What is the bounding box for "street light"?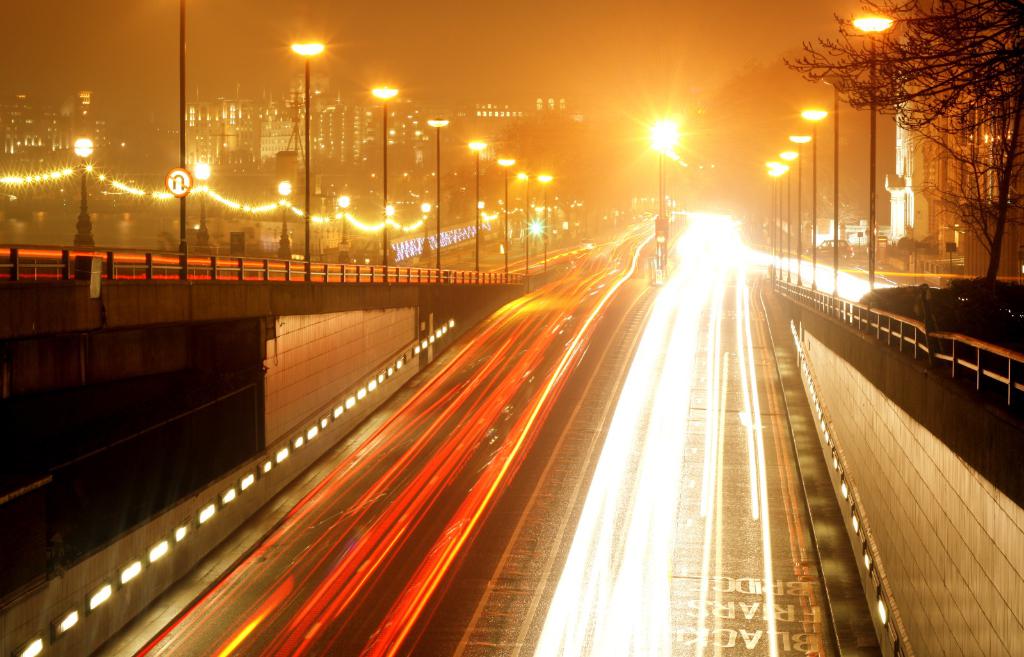
BBox(851, 9, 892, 293).
